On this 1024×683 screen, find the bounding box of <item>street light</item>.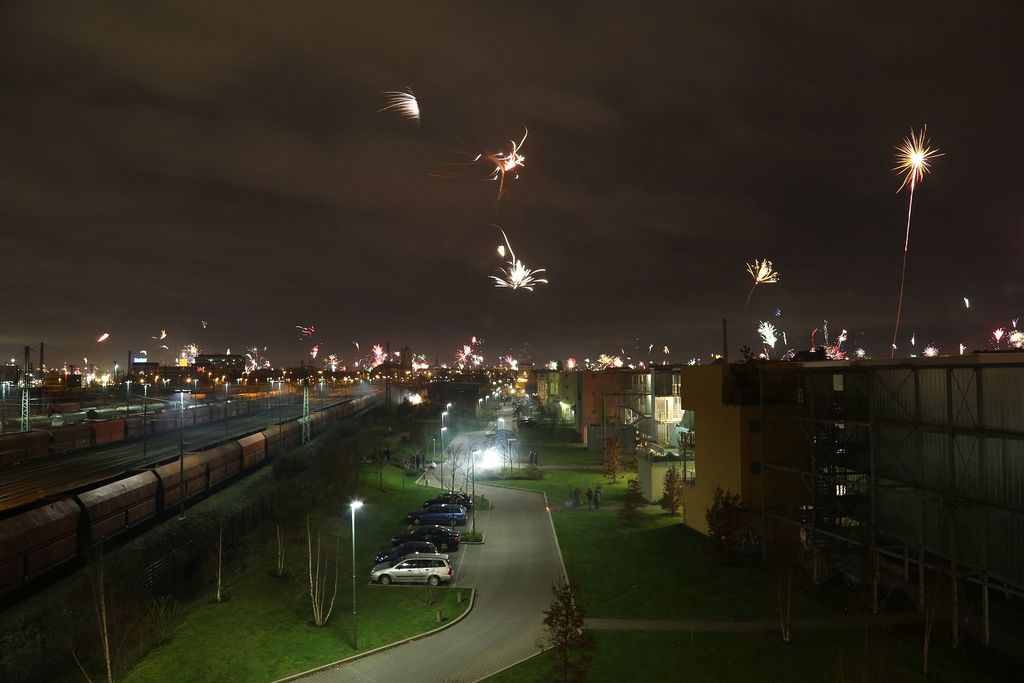
Bounding box: <box>472,447,483,542</box>.
